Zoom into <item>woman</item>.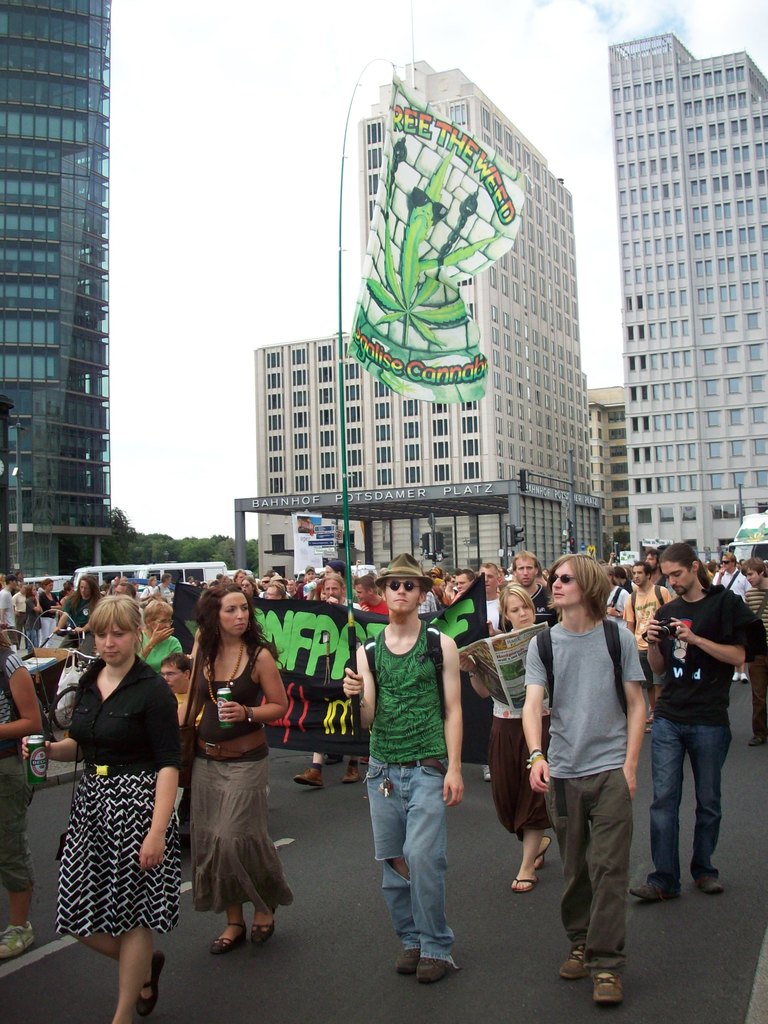
Zoom target: l=41, t=577, r=183, b=1021.
